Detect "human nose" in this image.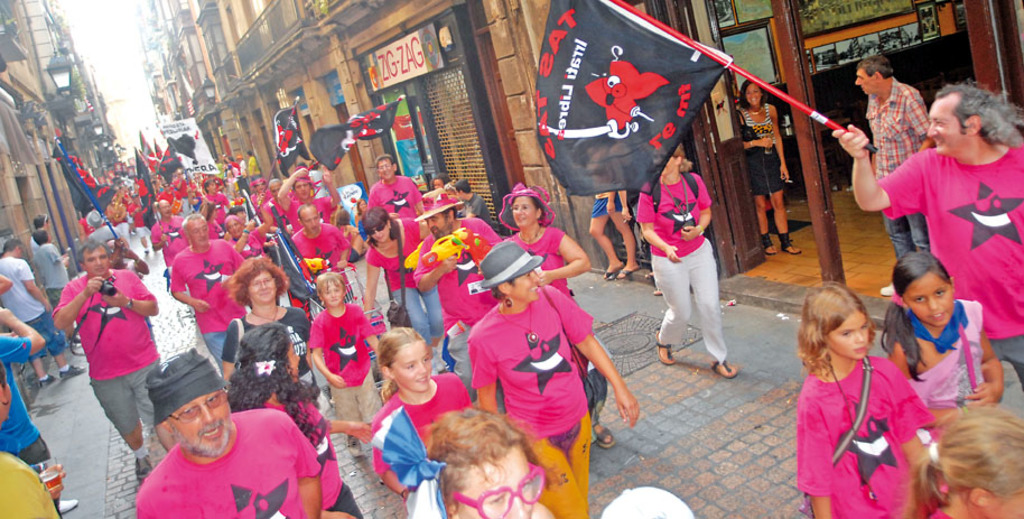
Detection: pyautogui.locateOnScreen(850, 331, 866, 342).
